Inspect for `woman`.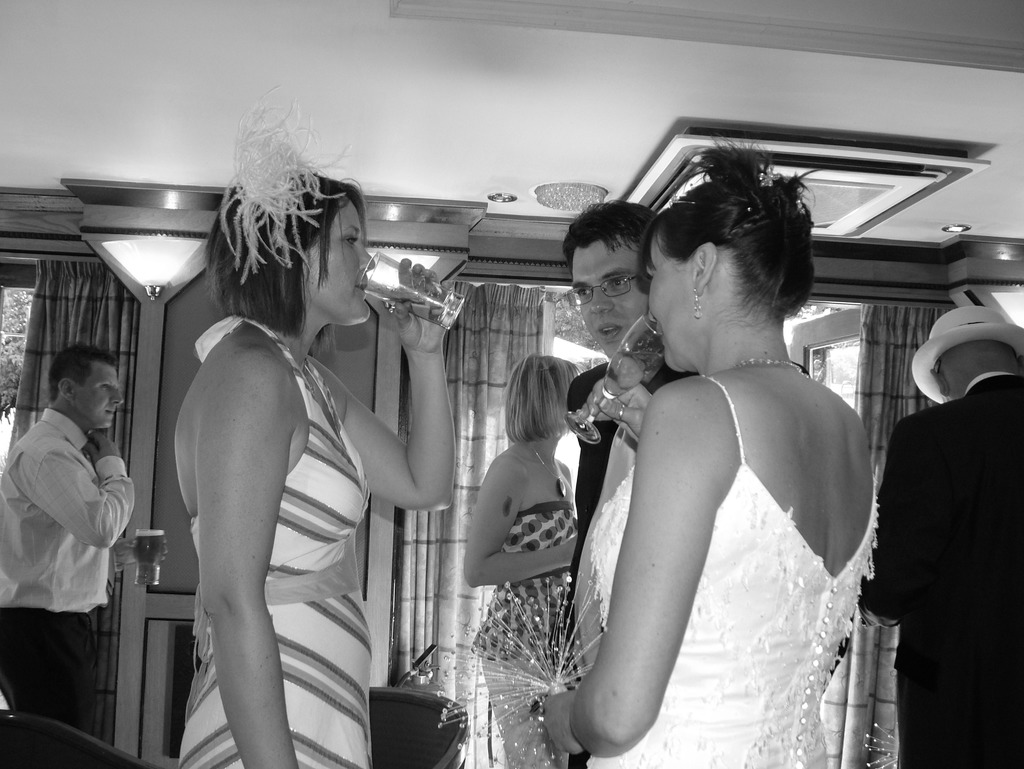
Inspection: Rect(460, 347, 595, 768).
